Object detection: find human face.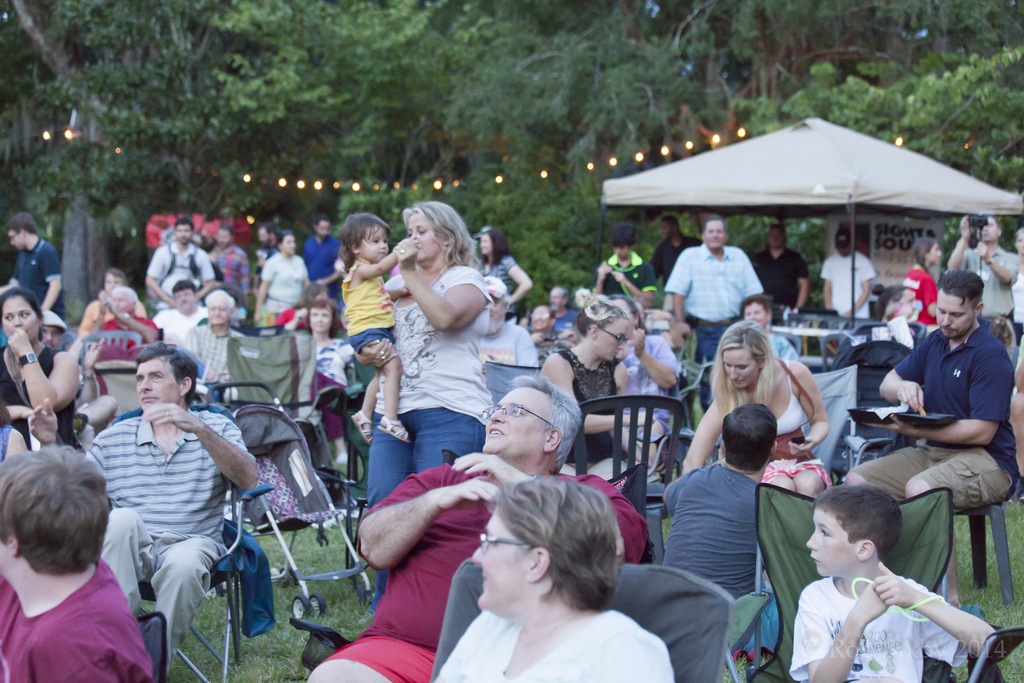
box=[806, 504, 858, 579].
